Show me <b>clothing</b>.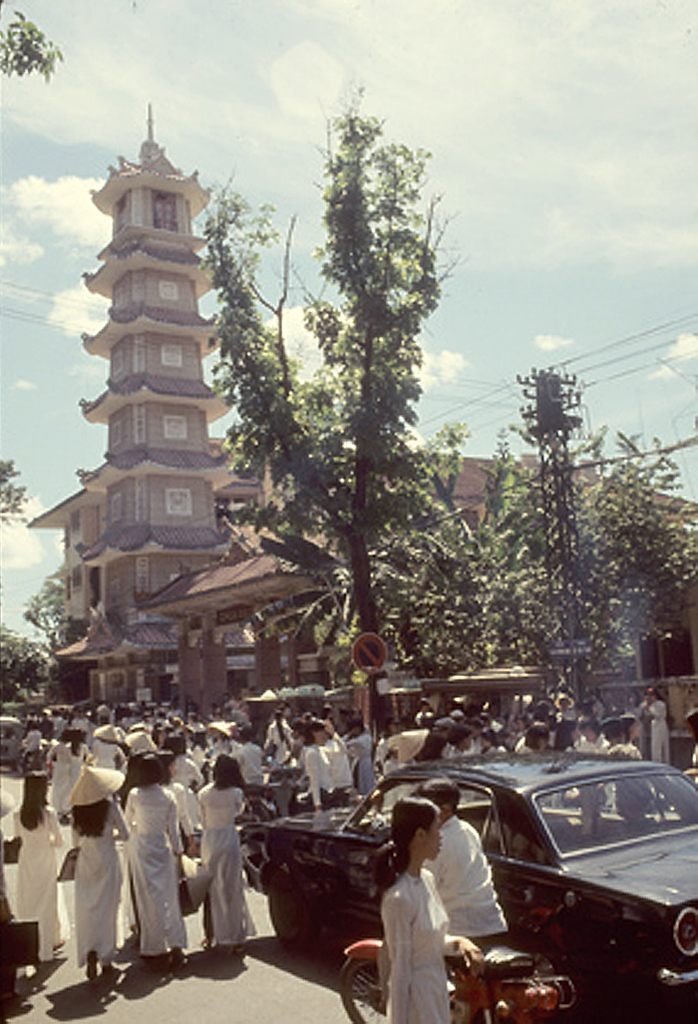
<b>clothing</b> is here: (x1=307, y1=737, x2=331, y2=810).
